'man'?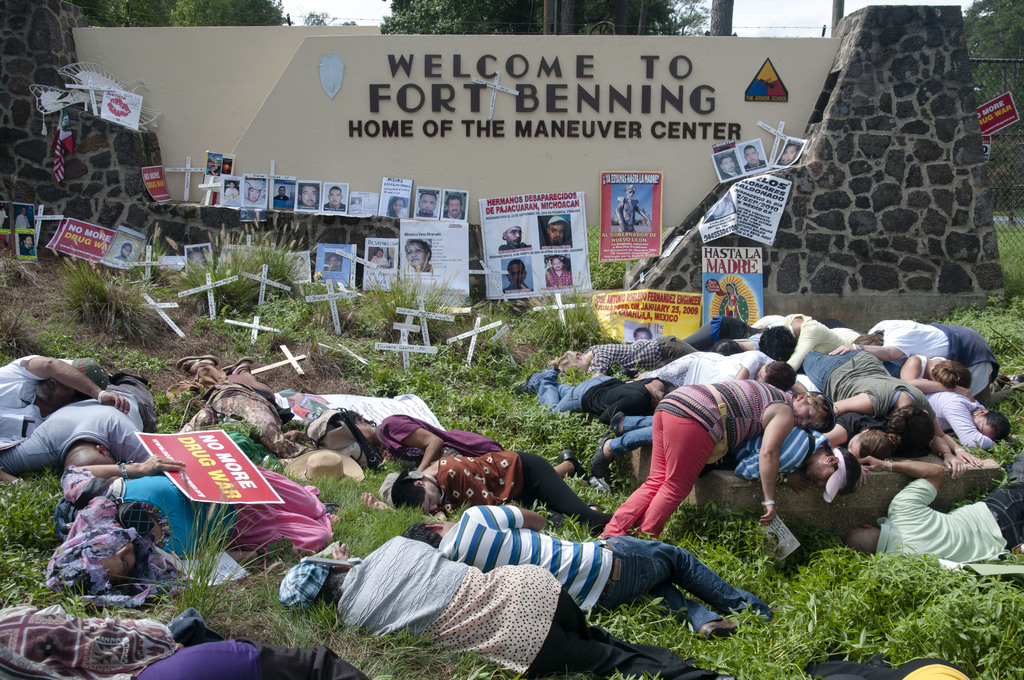
[left=613, top=184, right=652, bottom=237]
